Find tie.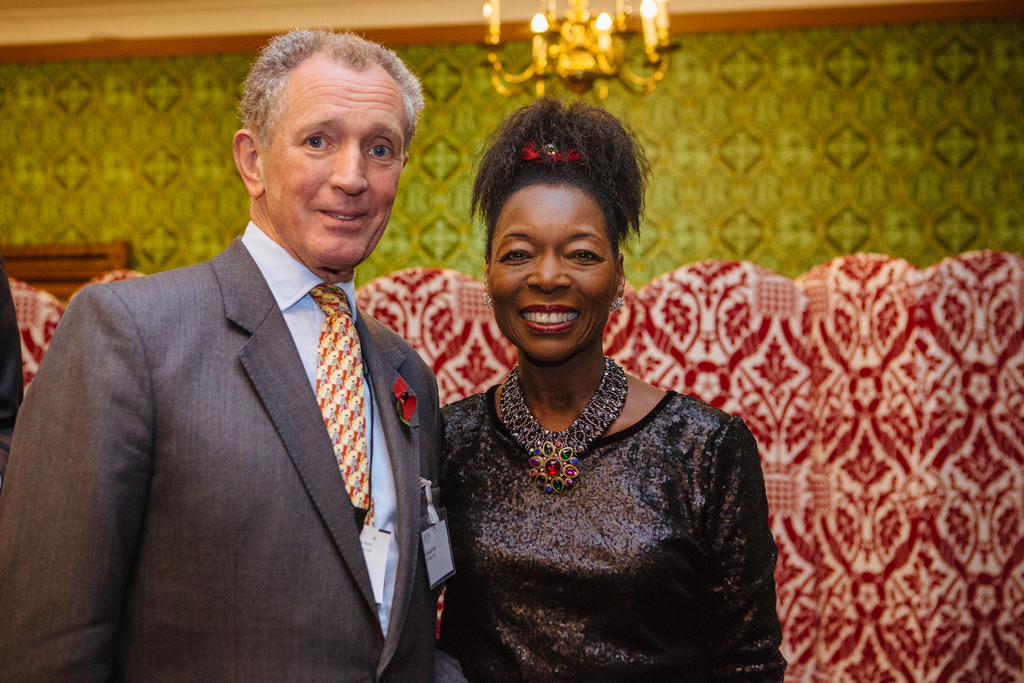
Rect(309, 285, 367, 524).
